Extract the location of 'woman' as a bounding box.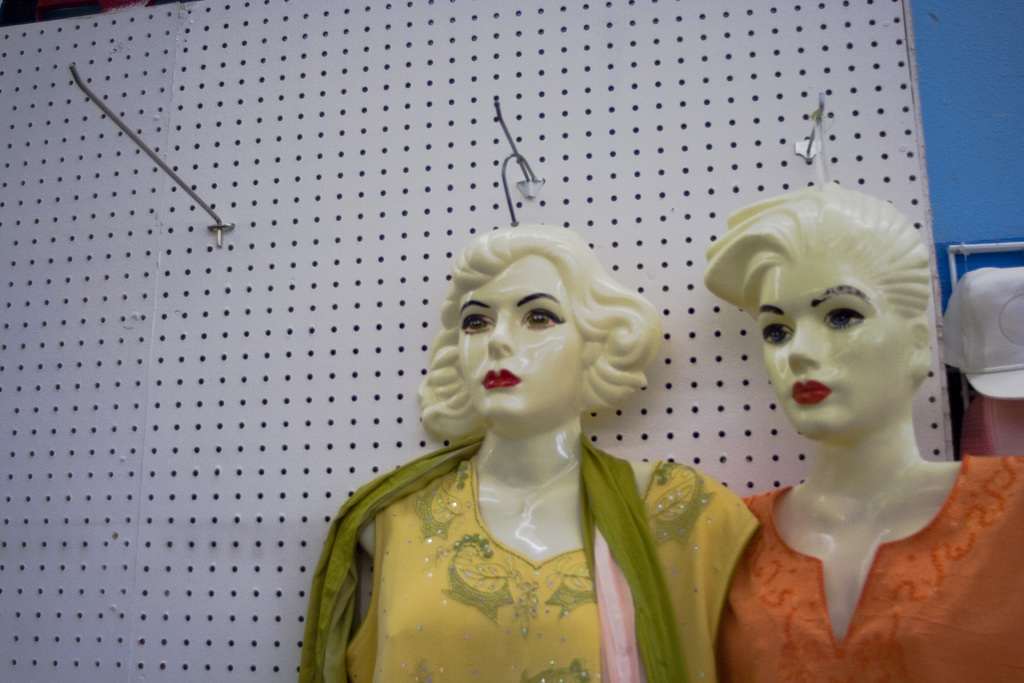
264:169:737:652.
